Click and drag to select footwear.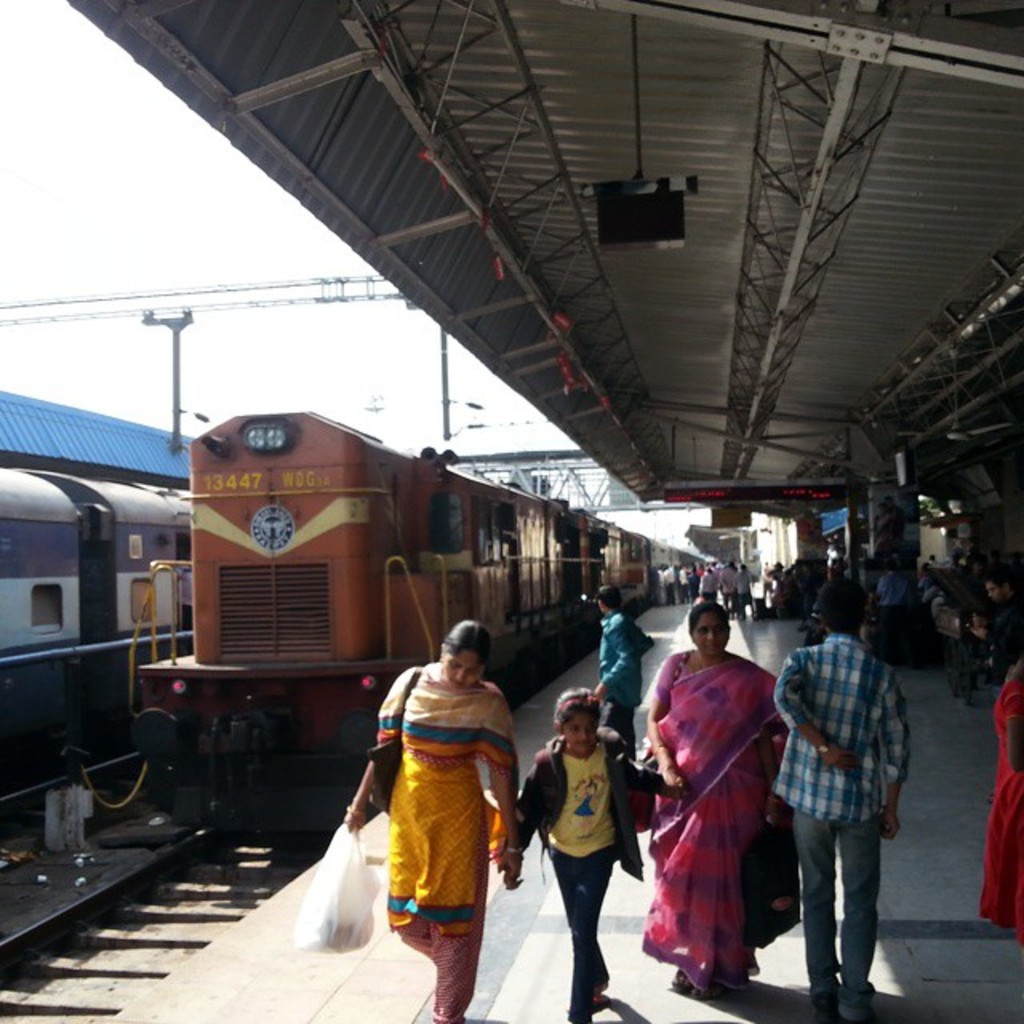
Selection: select_region(597, 984, 608, 1011).
